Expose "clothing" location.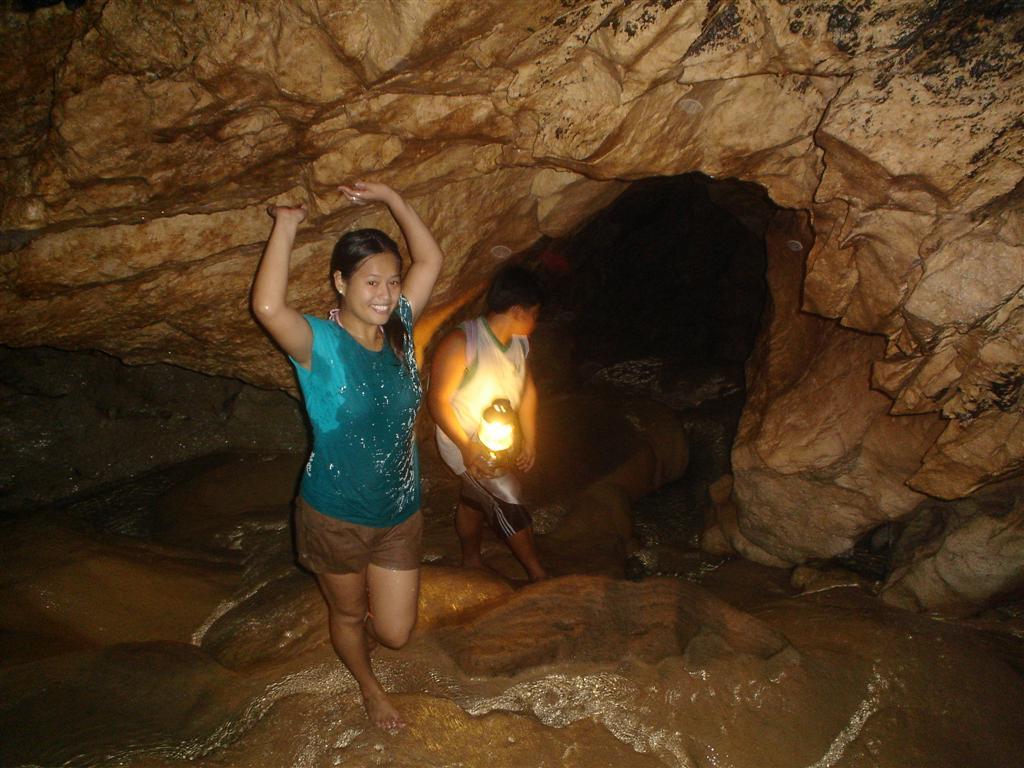
Exposed at pyautogui.locateOnScreen(436, 309, 533, 532).
